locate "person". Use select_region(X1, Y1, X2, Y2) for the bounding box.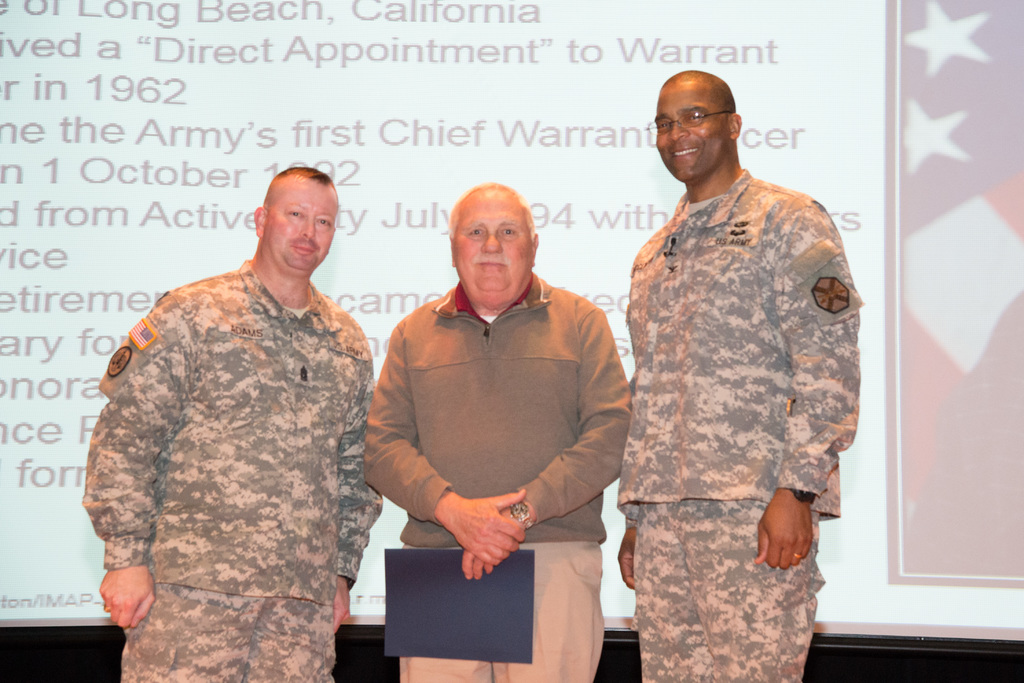
select_region(82, 167, 388, 682).
